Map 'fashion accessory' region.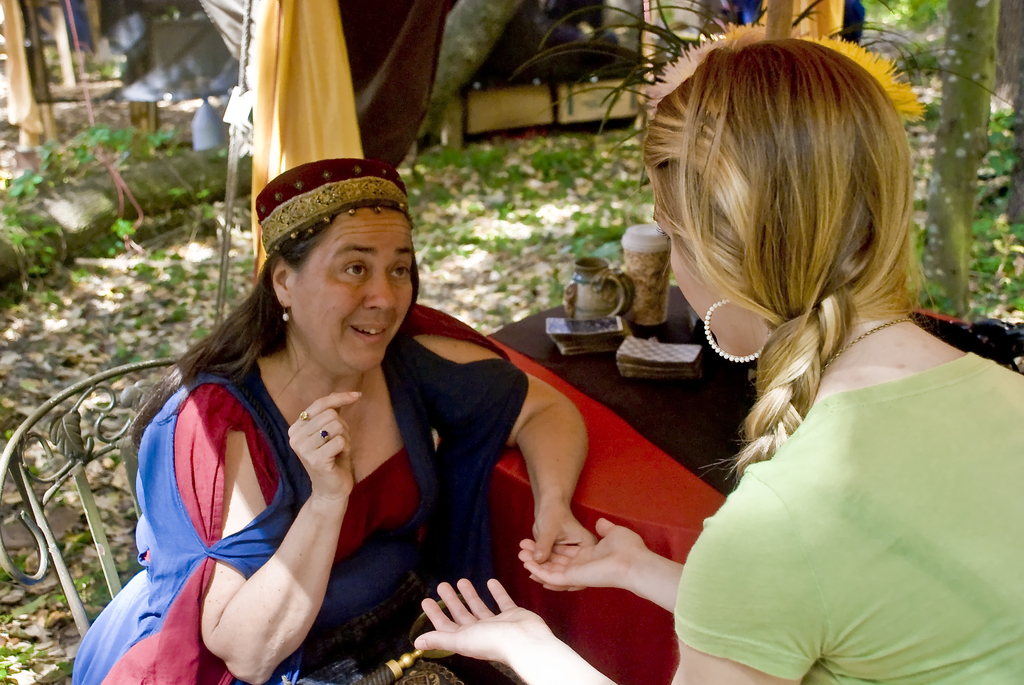
Mapped to <box>300,412,307,418</box>.
